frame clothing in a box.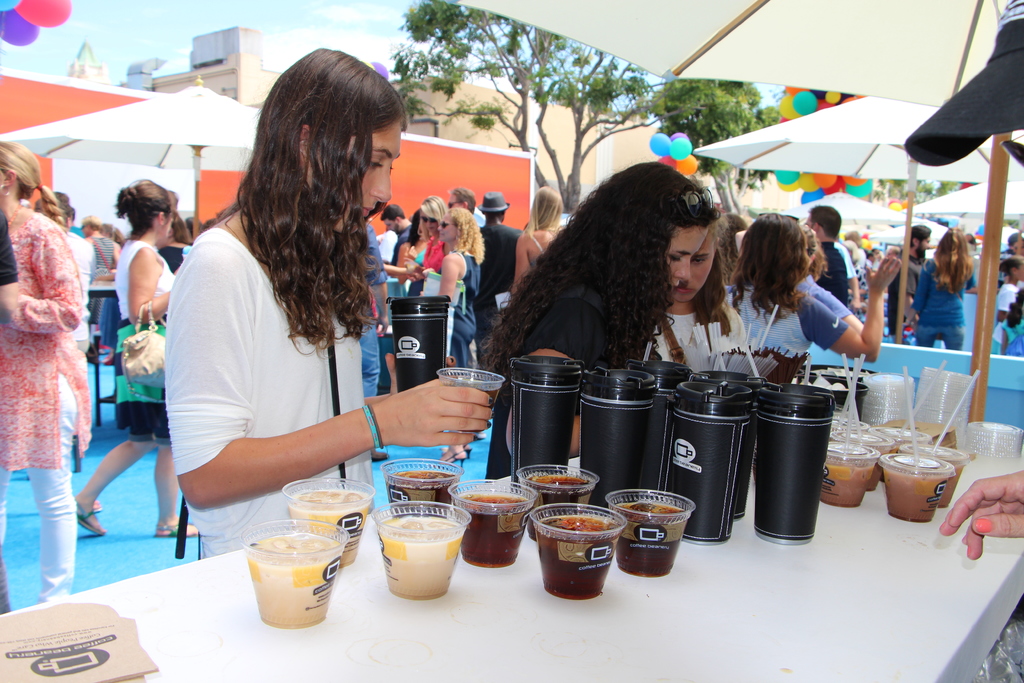
Rect(376, 231, 405, 296).
